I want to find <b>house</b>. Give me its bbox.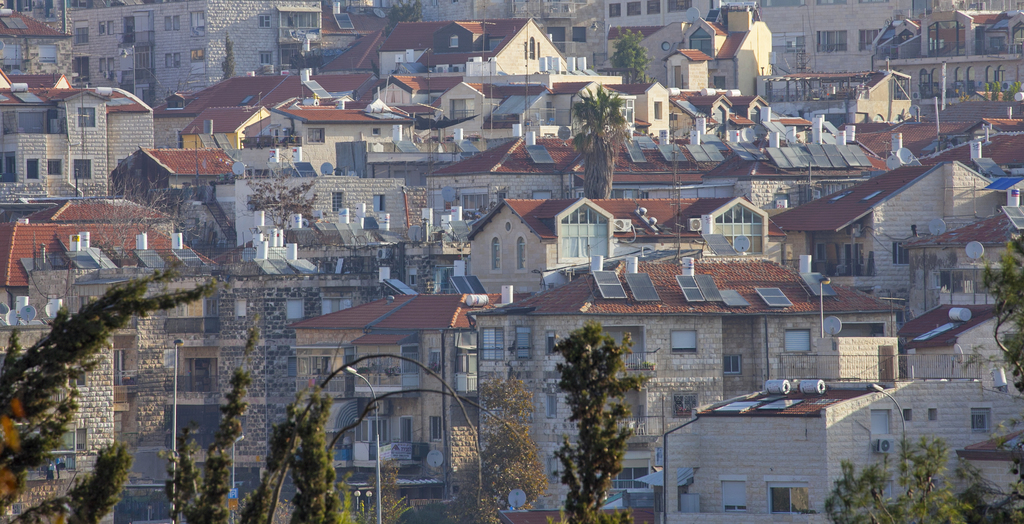
box=[767, 62, 914, 127].
